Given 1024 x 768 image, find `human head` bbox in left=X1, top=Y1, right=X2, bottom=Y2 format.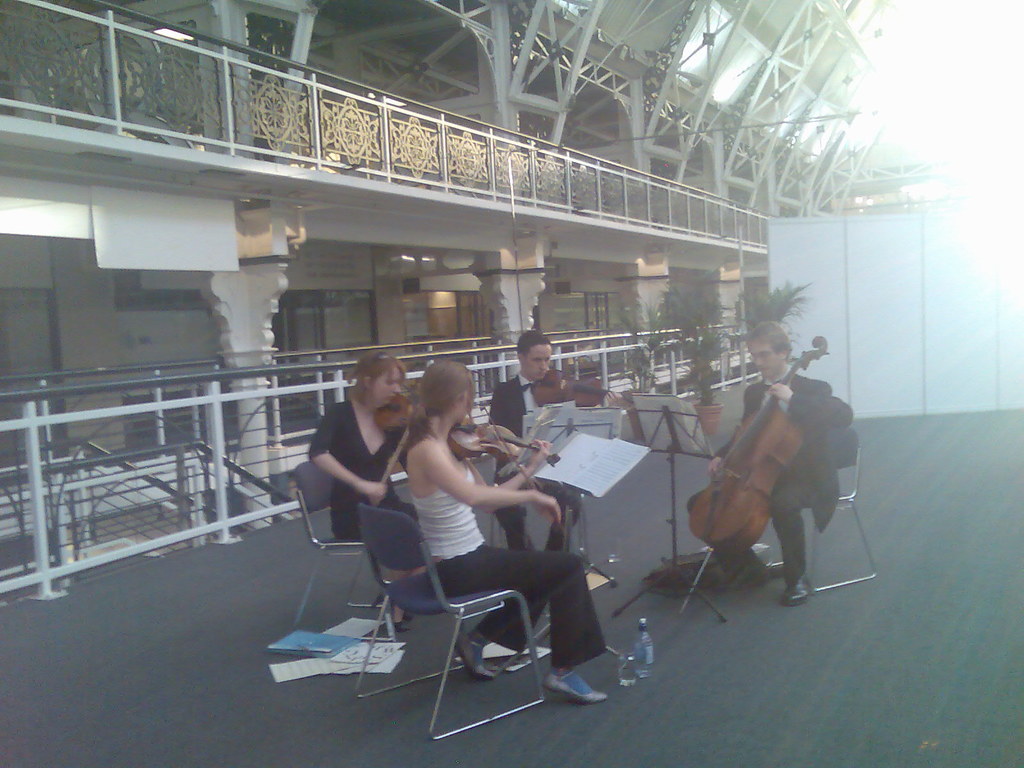
left=352, top=353, right=401, bottom=405.
